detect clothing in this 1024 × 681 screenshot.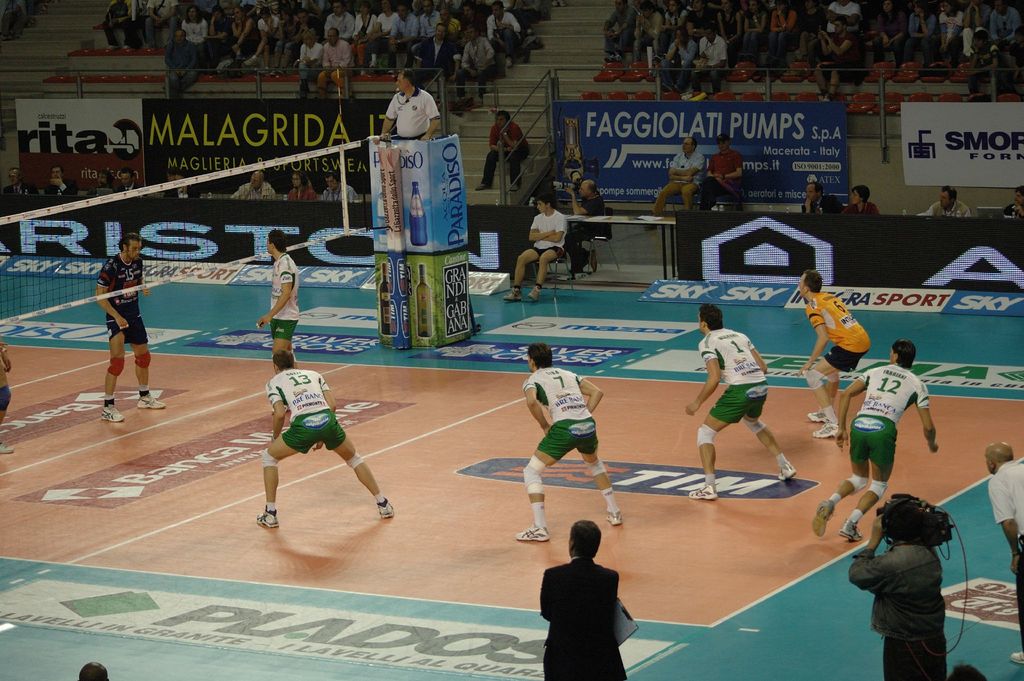
Detection: 995:203:1023:223.
